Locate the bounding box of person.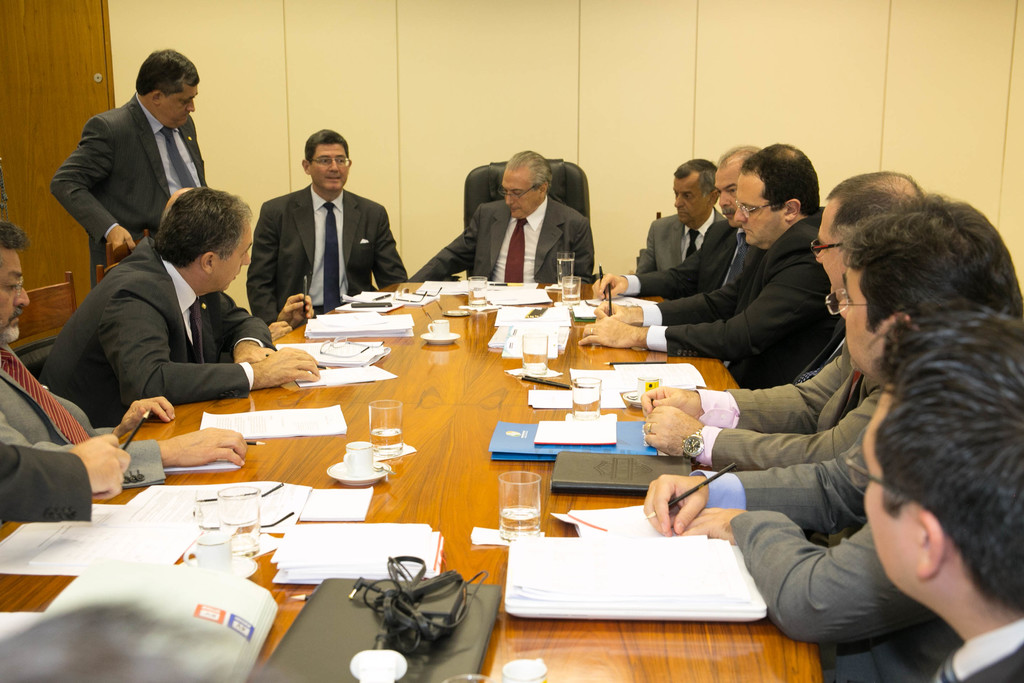
Bounding box: {"left": 641, "top": 164, "right": 923, "bottom": 391}.
